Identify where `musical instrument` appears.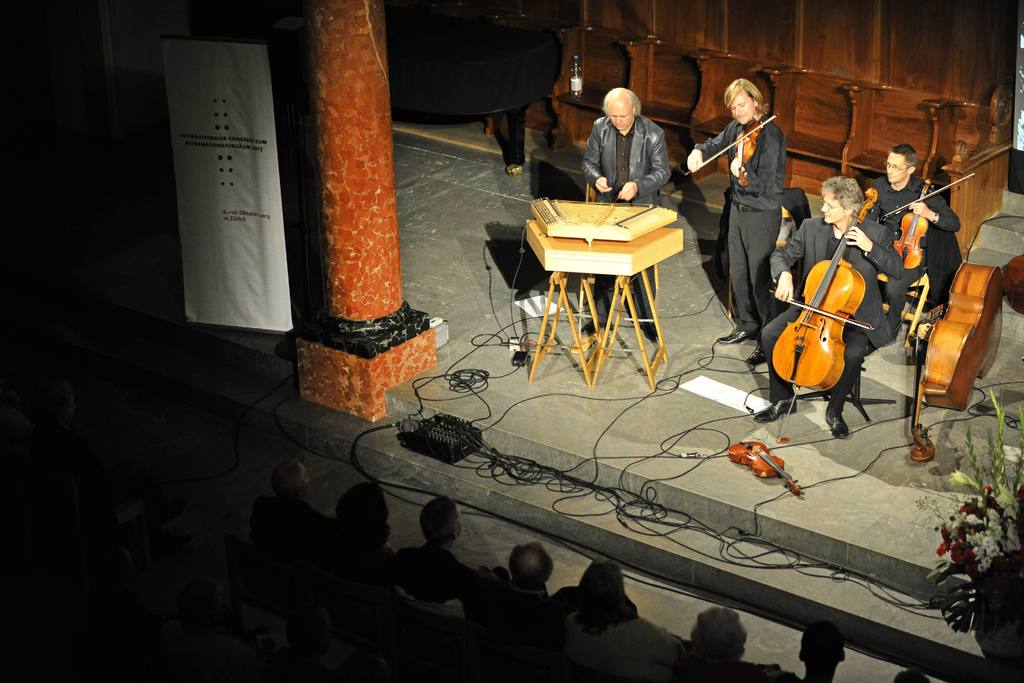
Appears at bbox=(885, 165, 979, 267).
